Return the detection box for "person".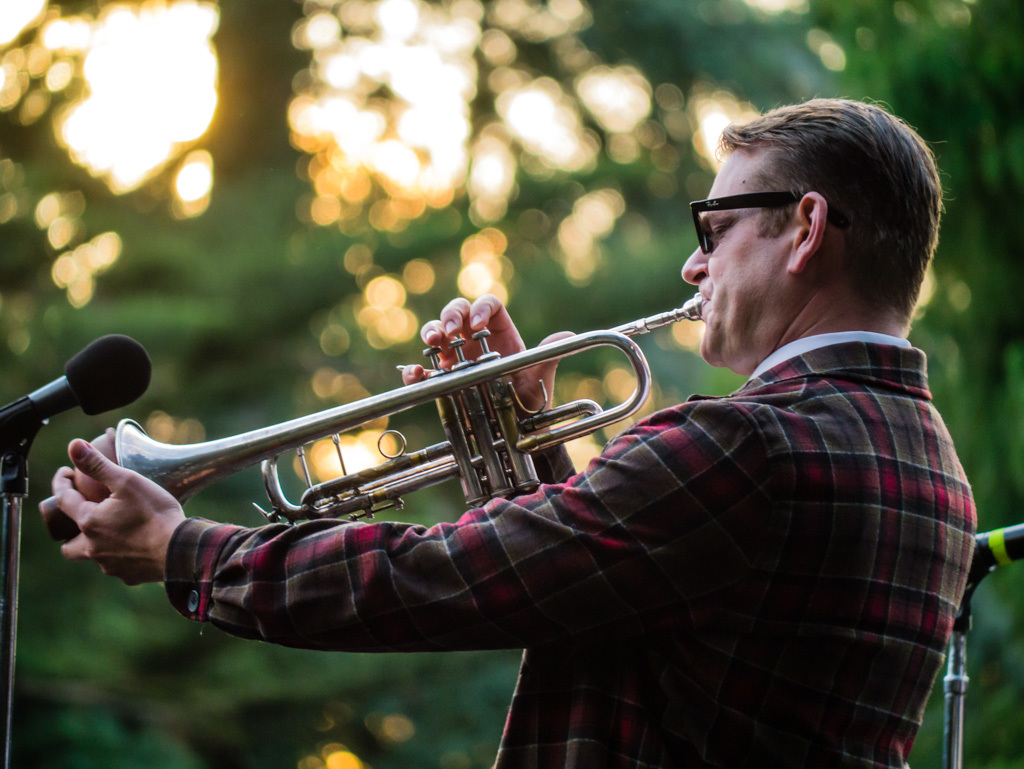
crop(57, 92, 980, 768).
